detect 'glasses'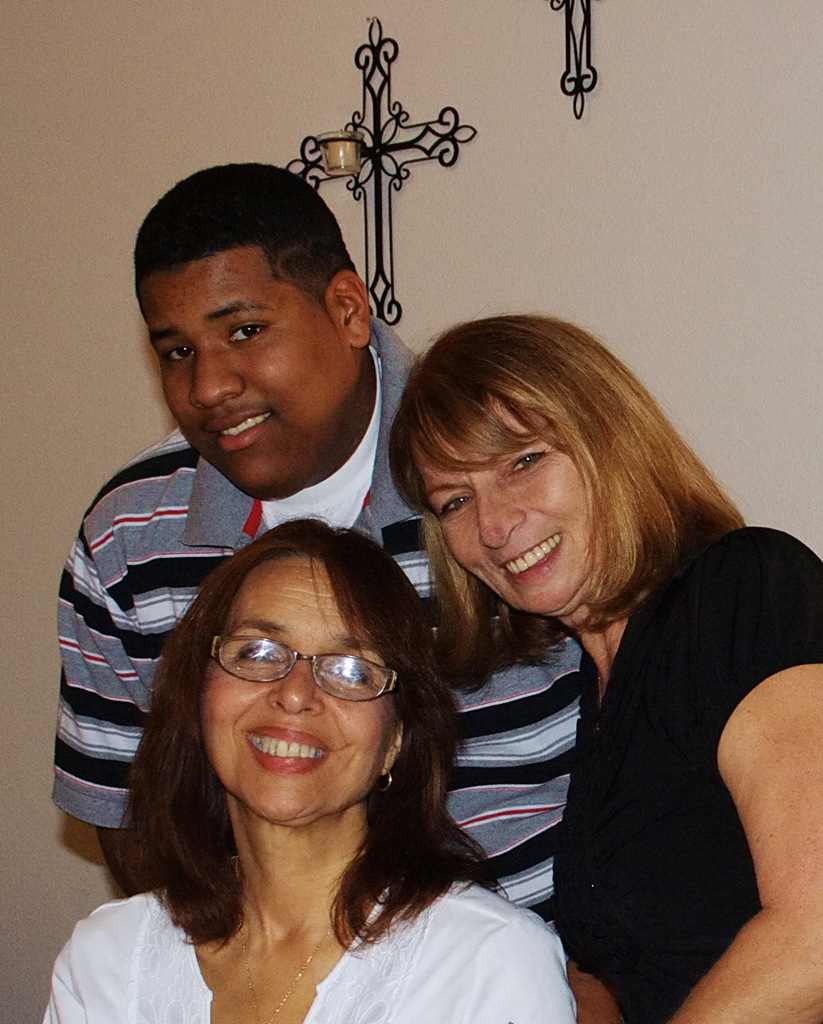
(left=194, top=651, right=396, bottom=718)
